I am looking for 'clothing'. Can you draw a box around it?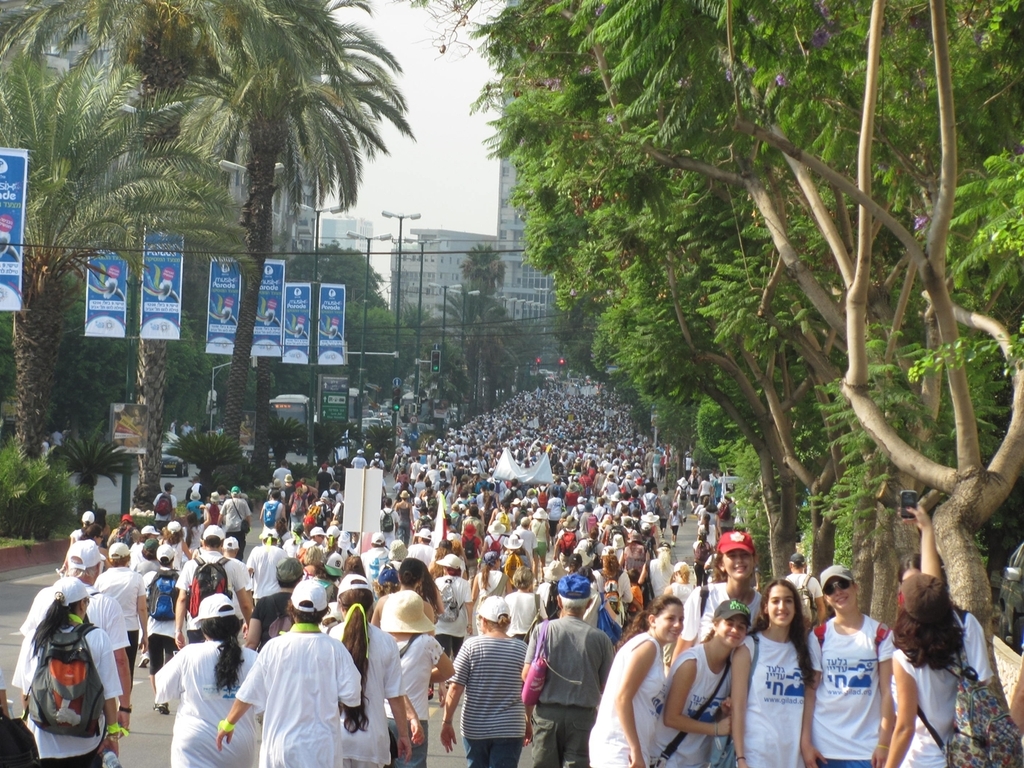
Sure, the bounding box is <bbox>596, 503, 610, 518</bbox>.
